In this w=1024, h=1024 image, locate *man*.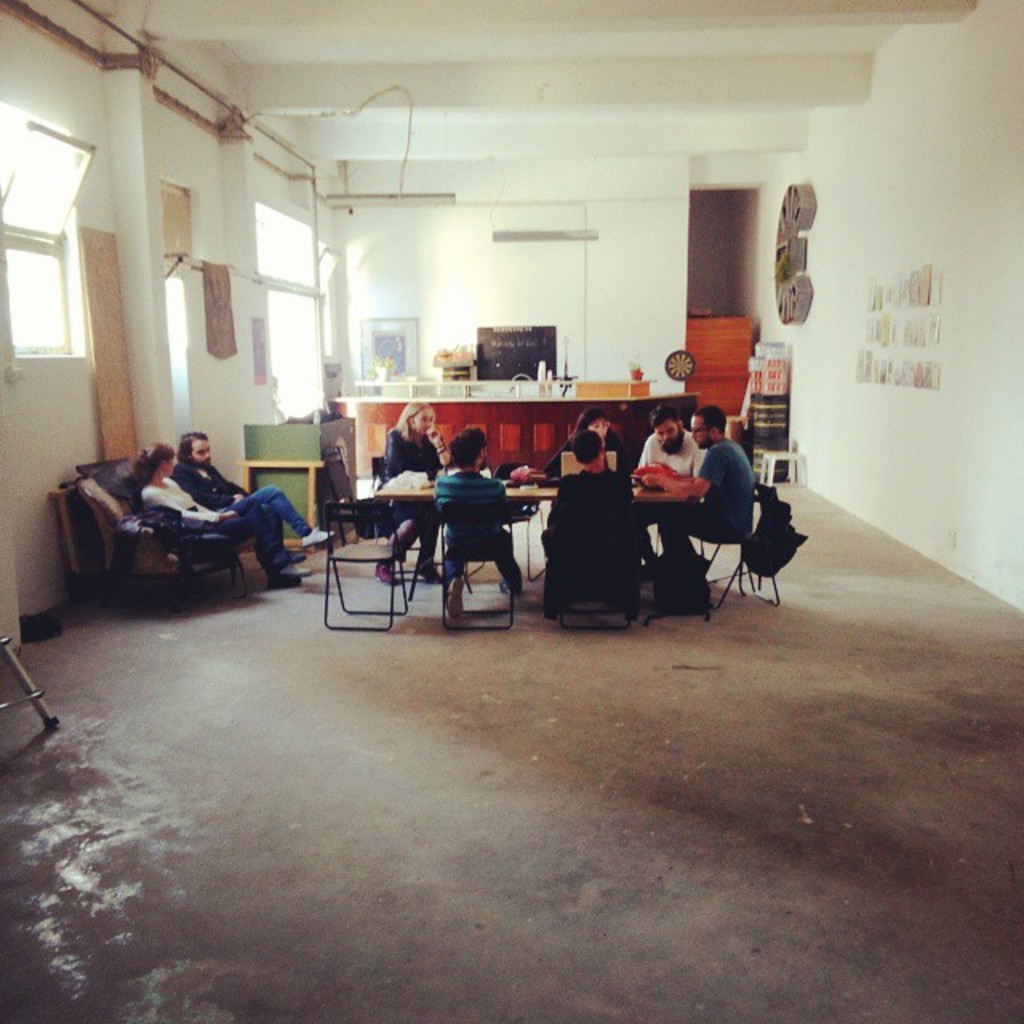
Bounding box: l=446, t=434, r=520, b=595.
